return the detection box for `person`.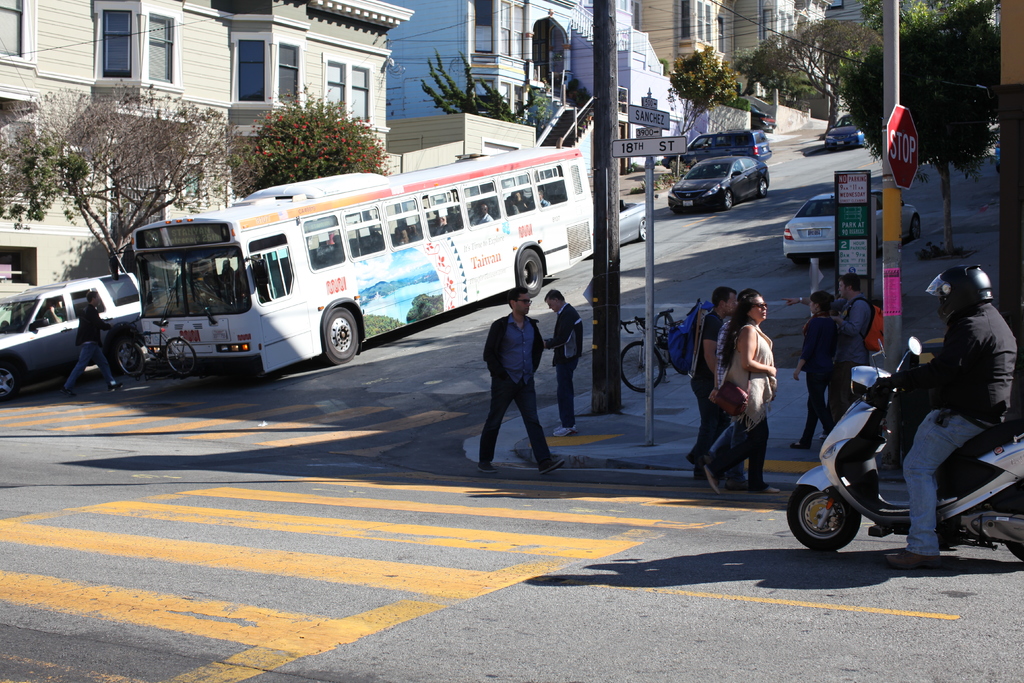
669, 283, 739, 463.
